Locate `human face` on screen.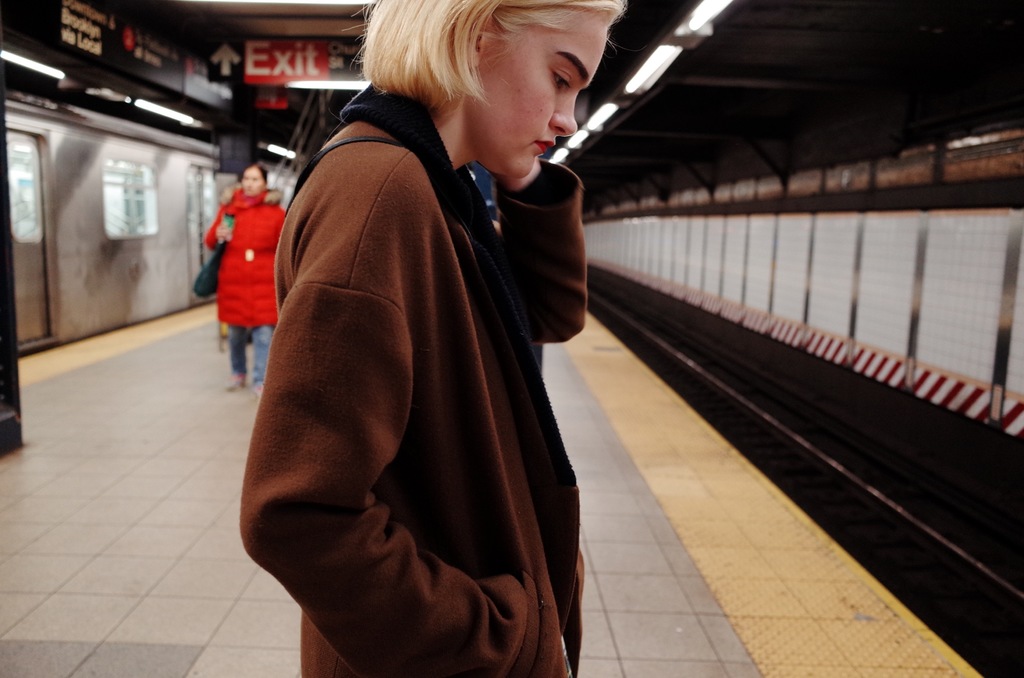
On screen at crop(241, 163, 269, 198).
